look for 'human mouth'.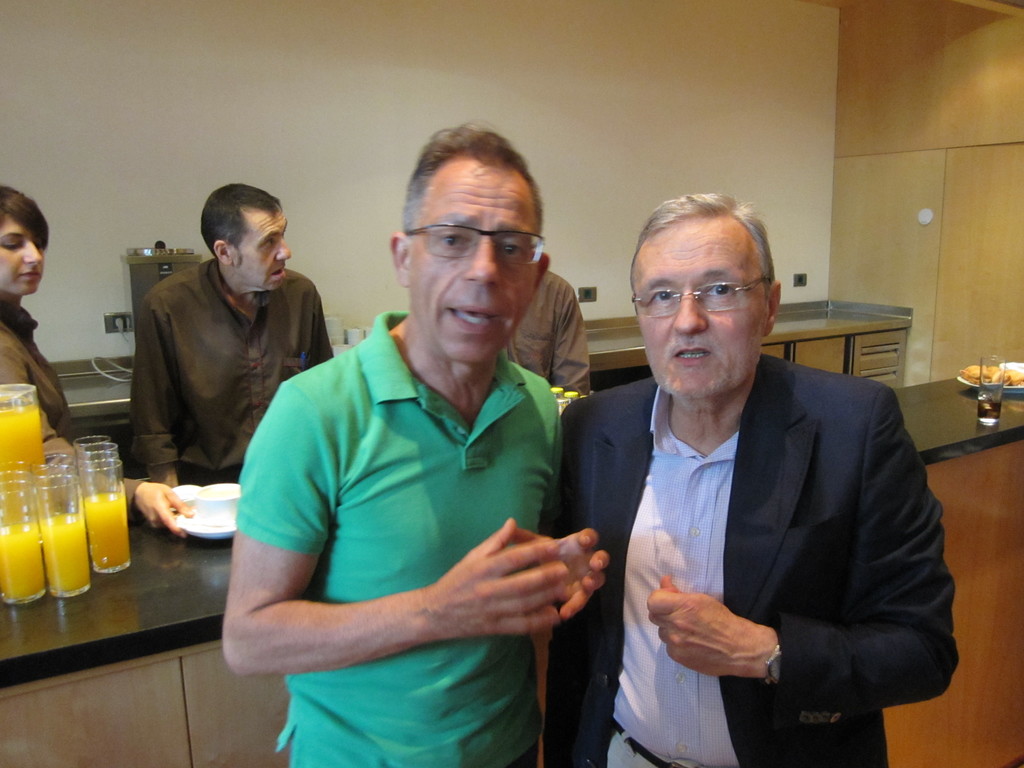
Found: <box>270,266,286,281</box>.
